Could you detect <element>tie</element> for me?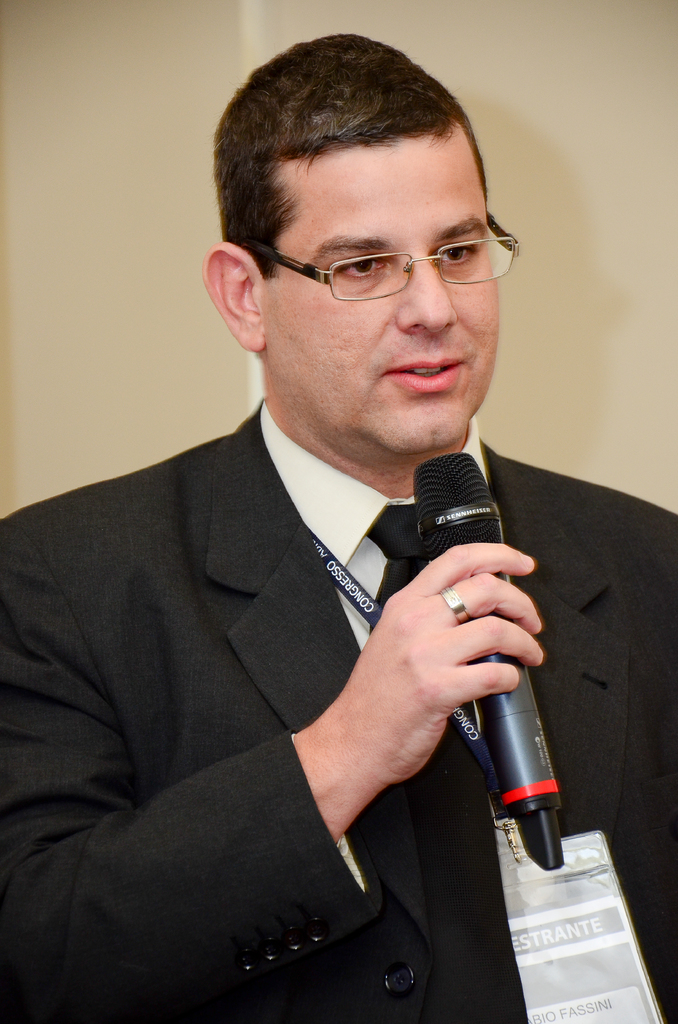
Detection result: BBox(371, 495, 525, 1023).
